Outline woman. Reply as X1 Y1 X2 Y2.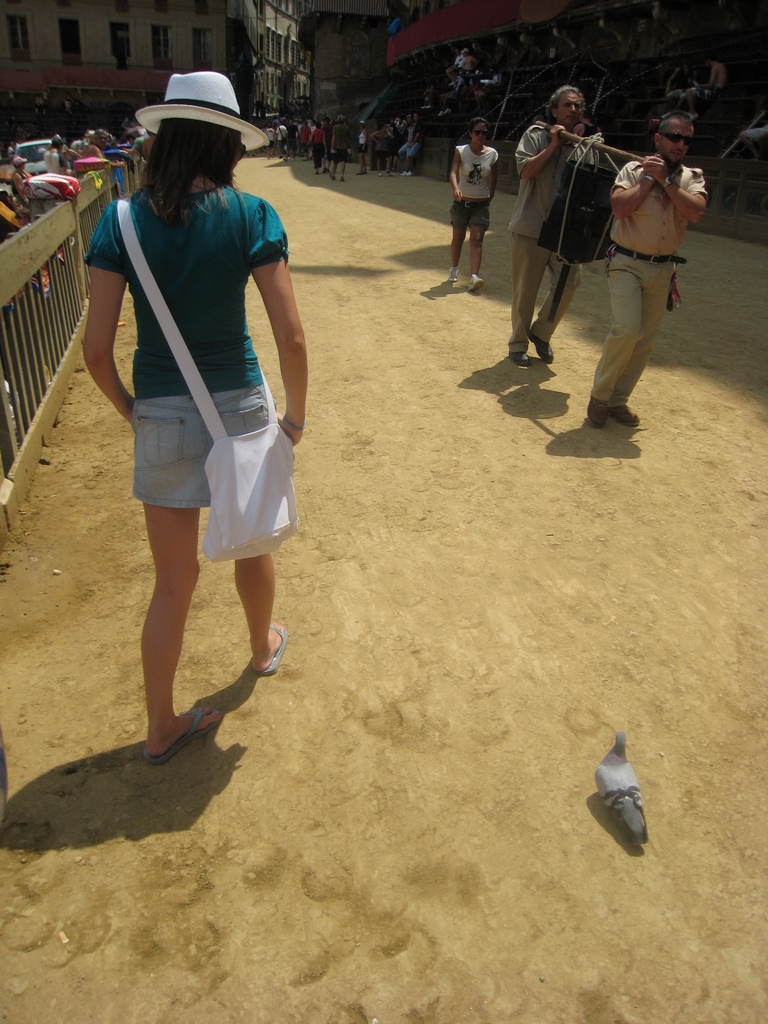
447 113 499 288.
